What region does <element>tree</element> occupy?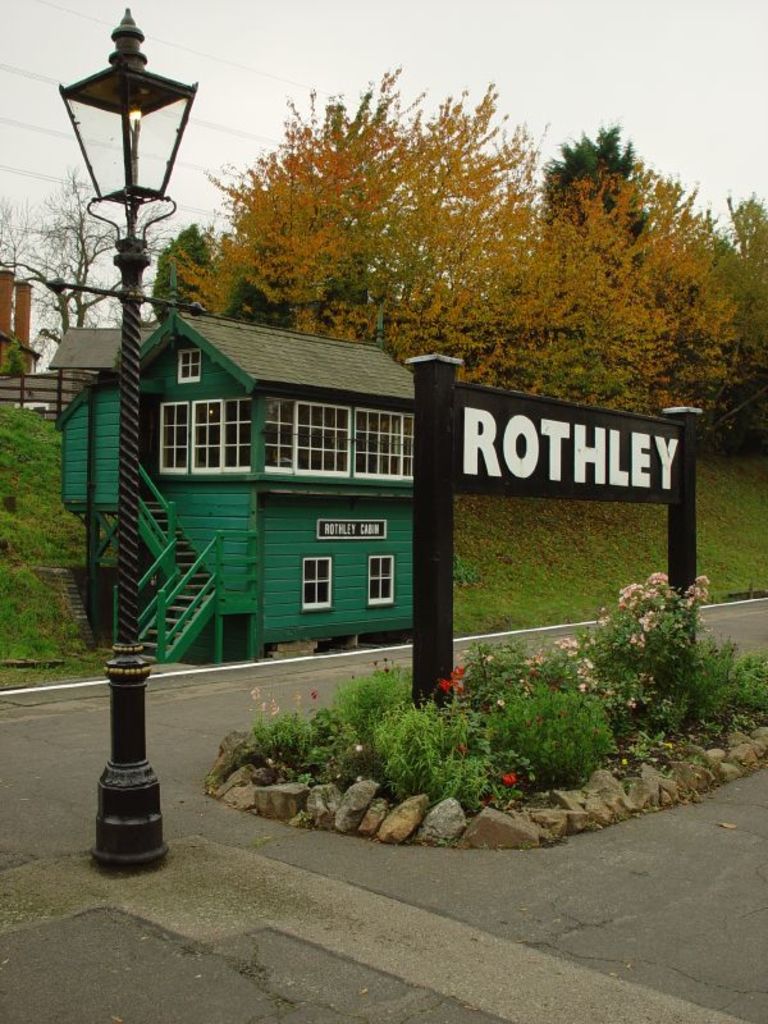
detection(177, 59, 724, 413).
